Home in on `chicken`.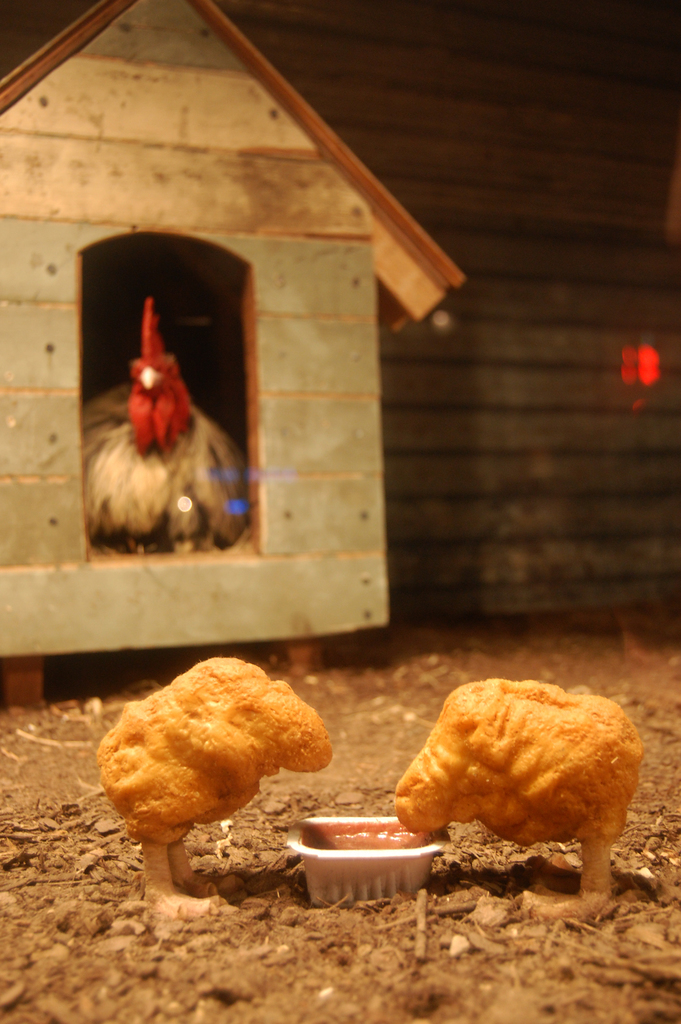
Homed in at crop(68, 294, 247, 573).
